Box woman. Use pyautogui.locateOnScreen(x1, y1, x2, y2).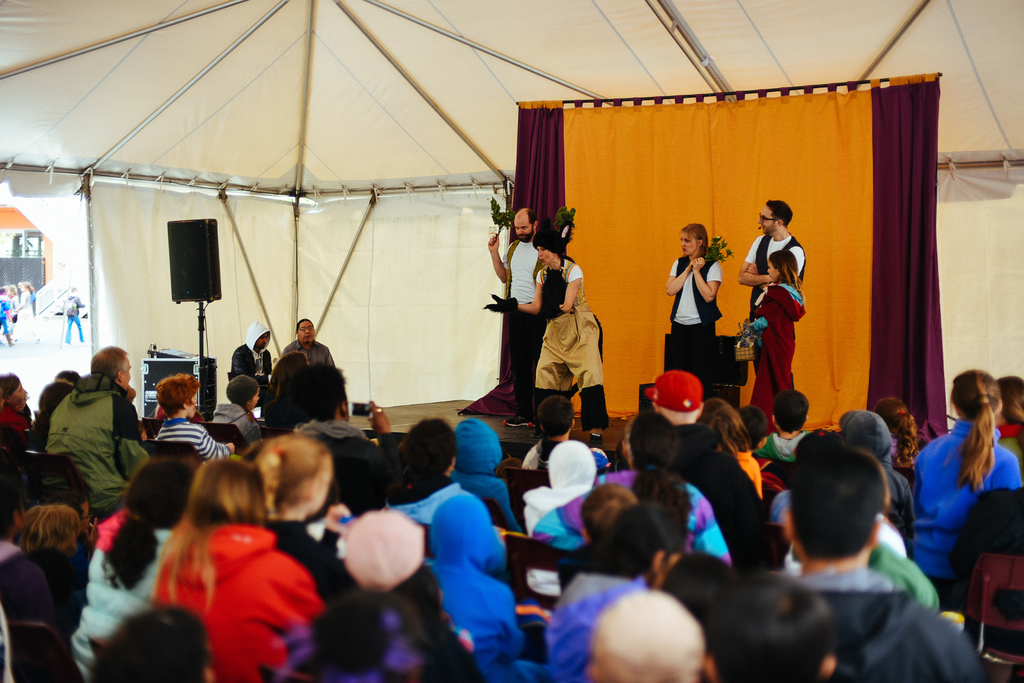
pyautogui.locateOnScreen(918, 353, 1014, 623).
